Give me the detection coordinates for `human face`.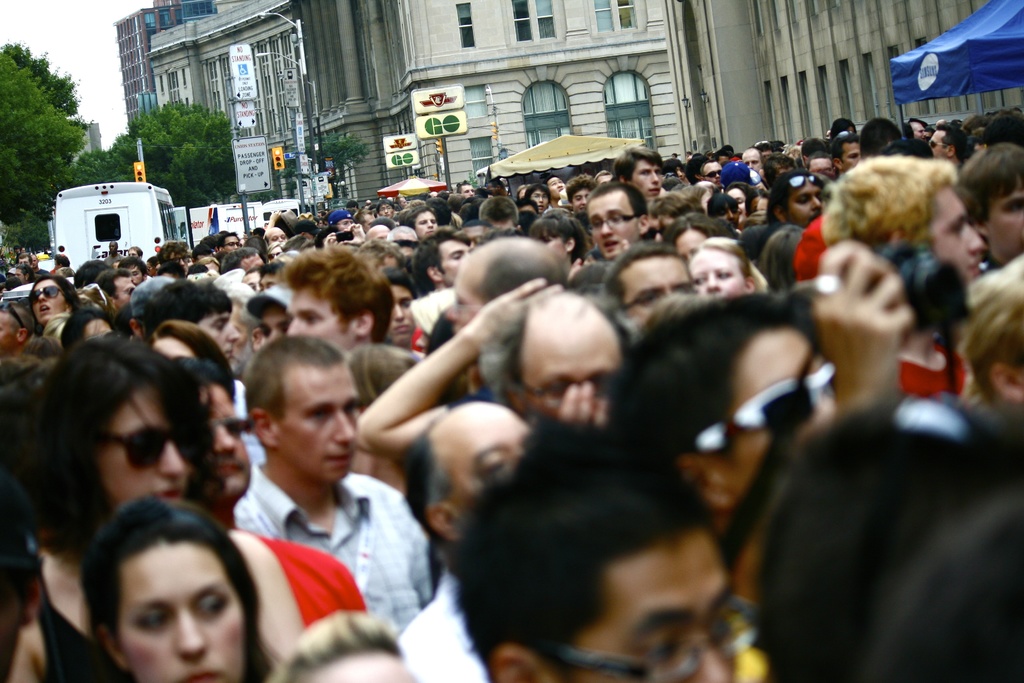
785 177 821 225.
